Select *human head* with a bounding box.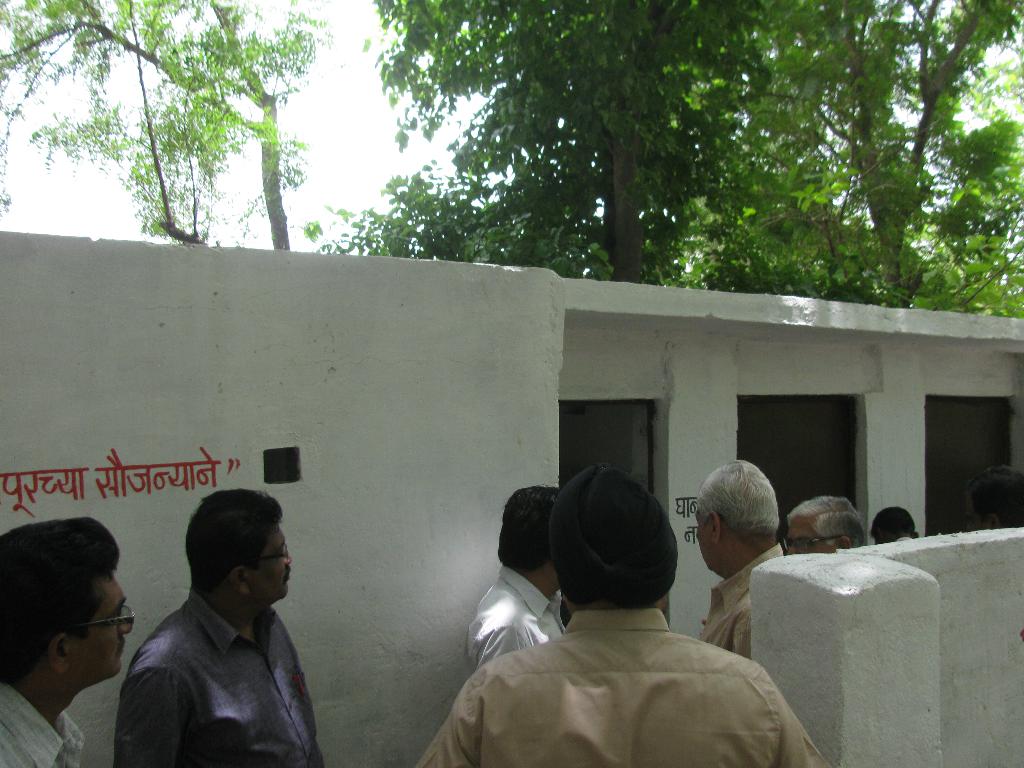
[164, 508, 287, 637].
